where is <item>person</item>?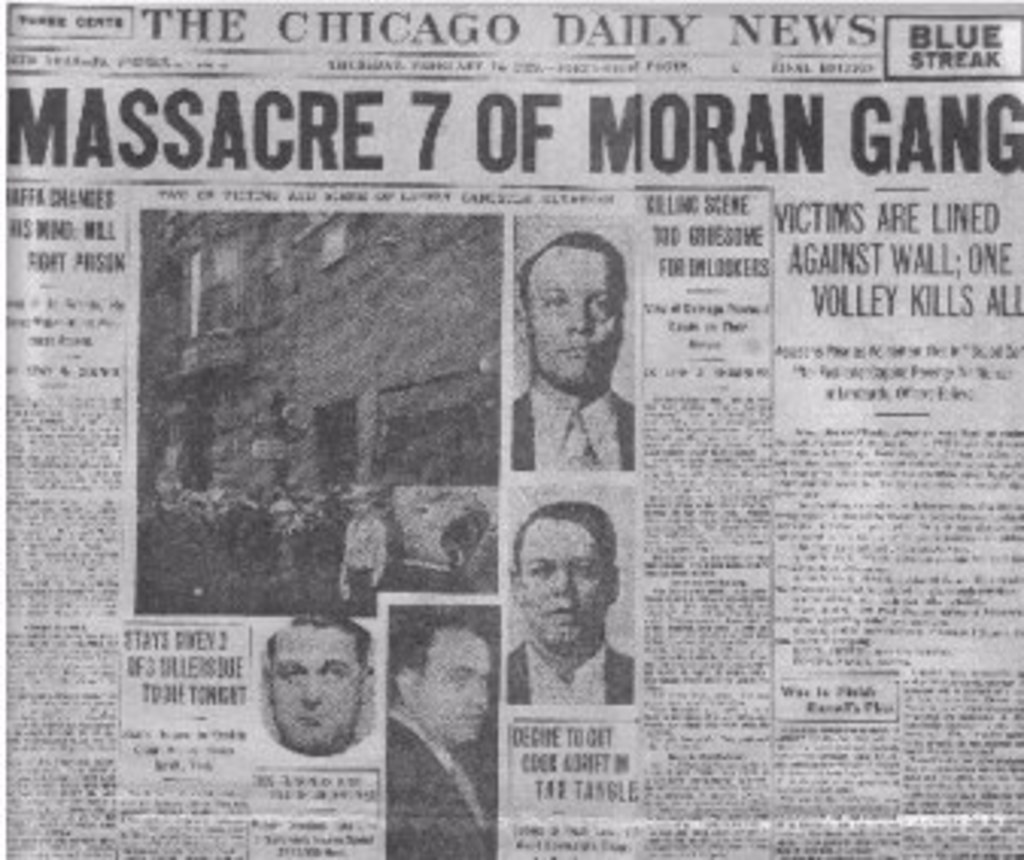
x1=261, y1=611, x2=380, y2=751.
